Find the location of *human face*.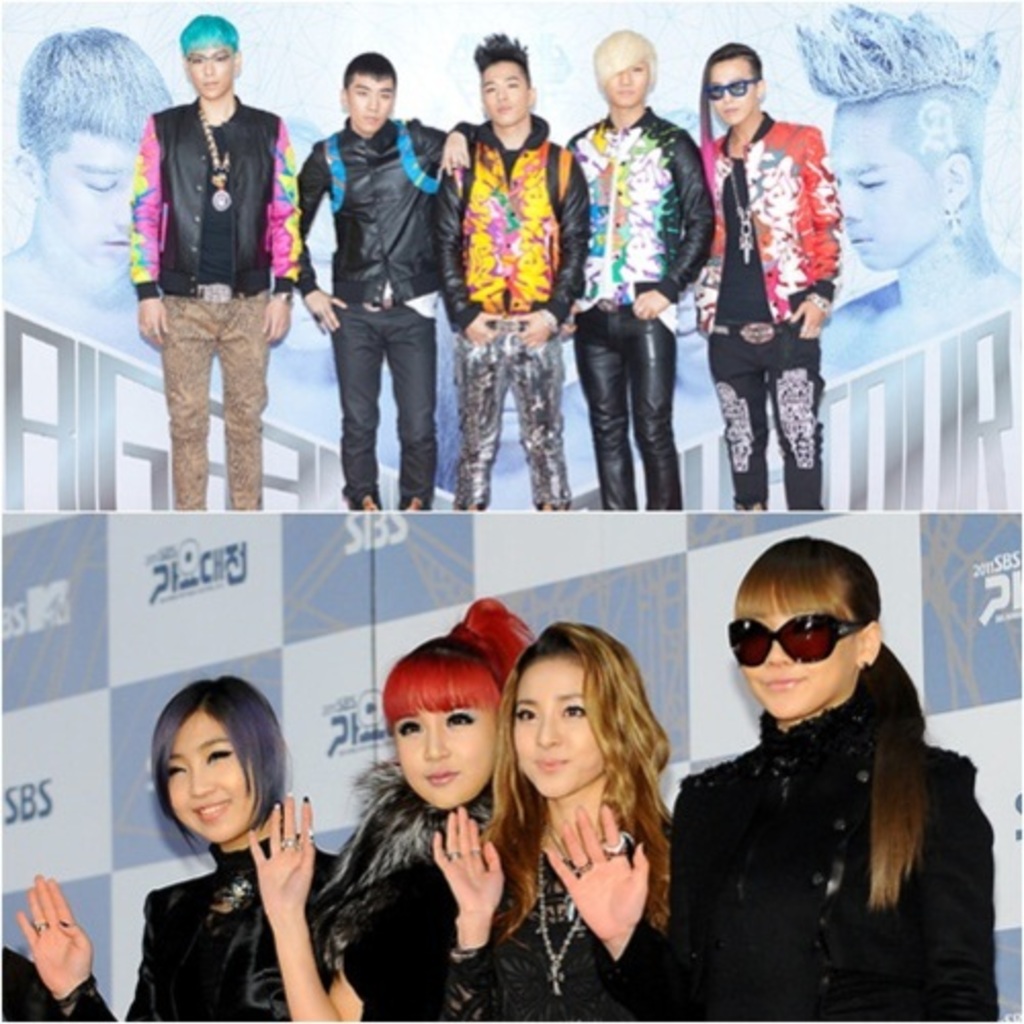
Location: [391, 711, 498, 813].
